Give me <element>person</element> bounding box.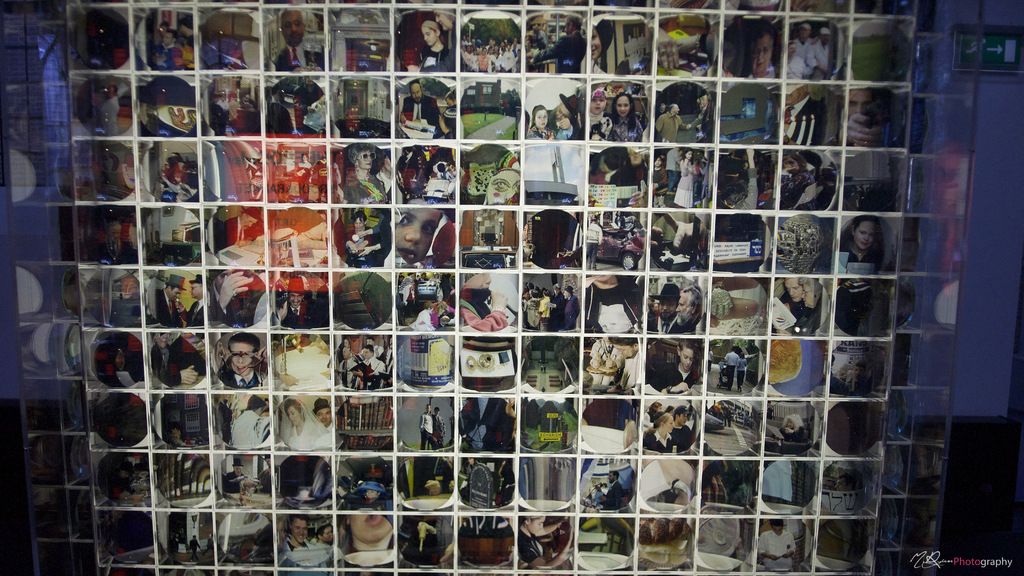
left=660, top=103, right=692, bottom=142.
